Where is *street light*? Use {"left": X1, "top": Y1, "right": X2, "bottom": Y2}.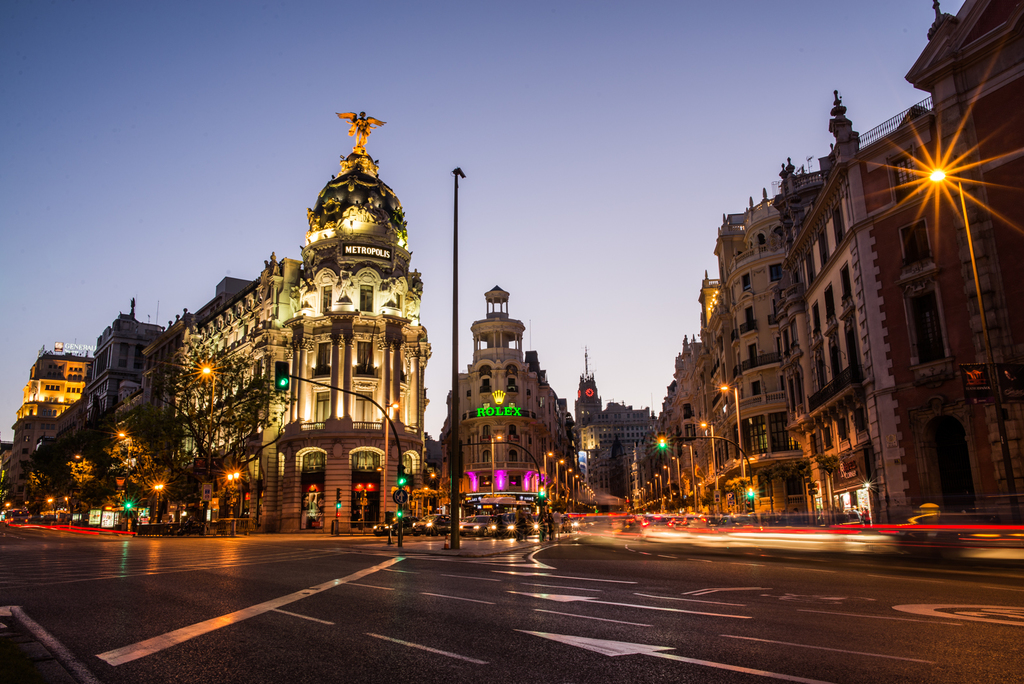
{"left": 577, "top": 479, "right": 582, "bottom": 504}.
